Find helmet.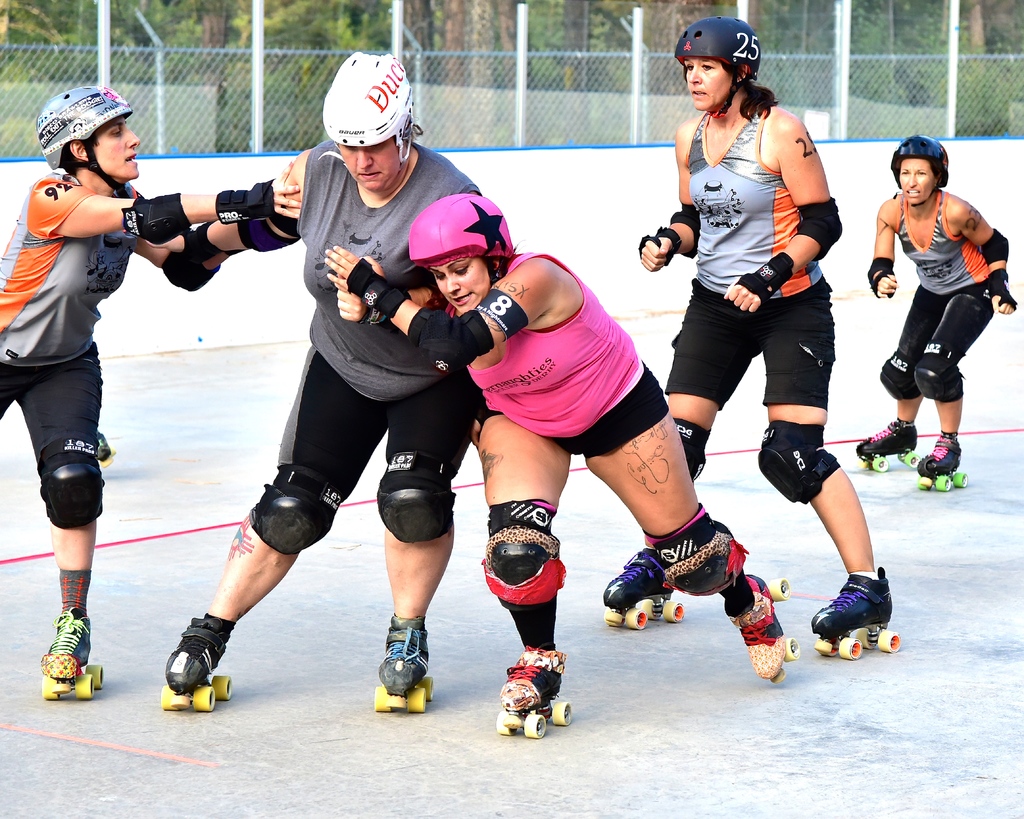
319, 52, 432, 198.
